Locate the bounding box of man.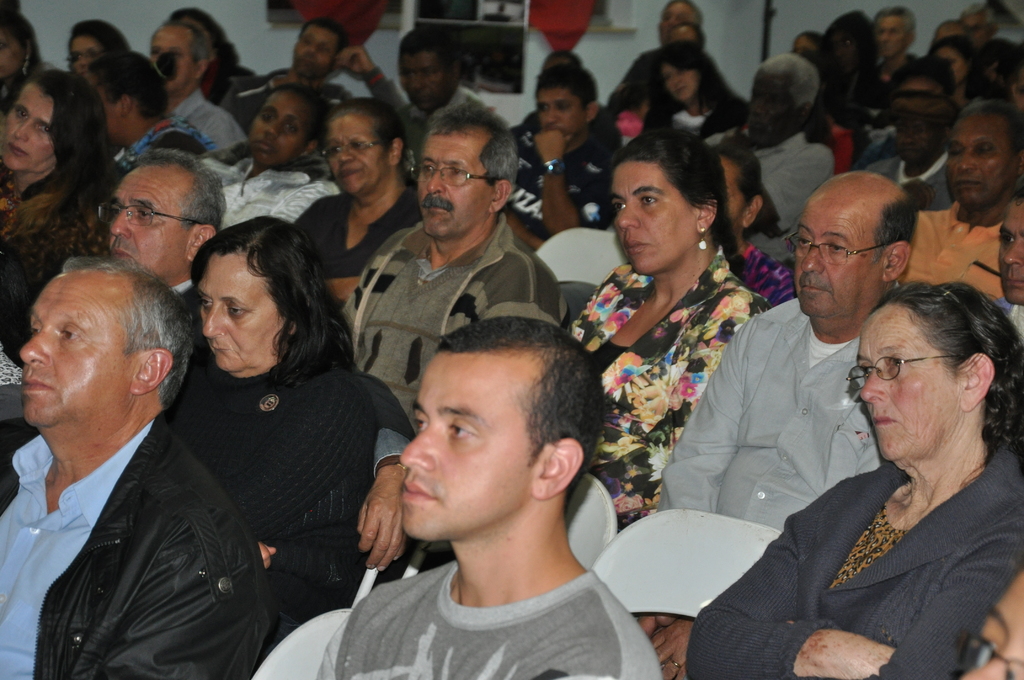
Bounding box: (x1=103, y1=145, x2=229, y2=304).
